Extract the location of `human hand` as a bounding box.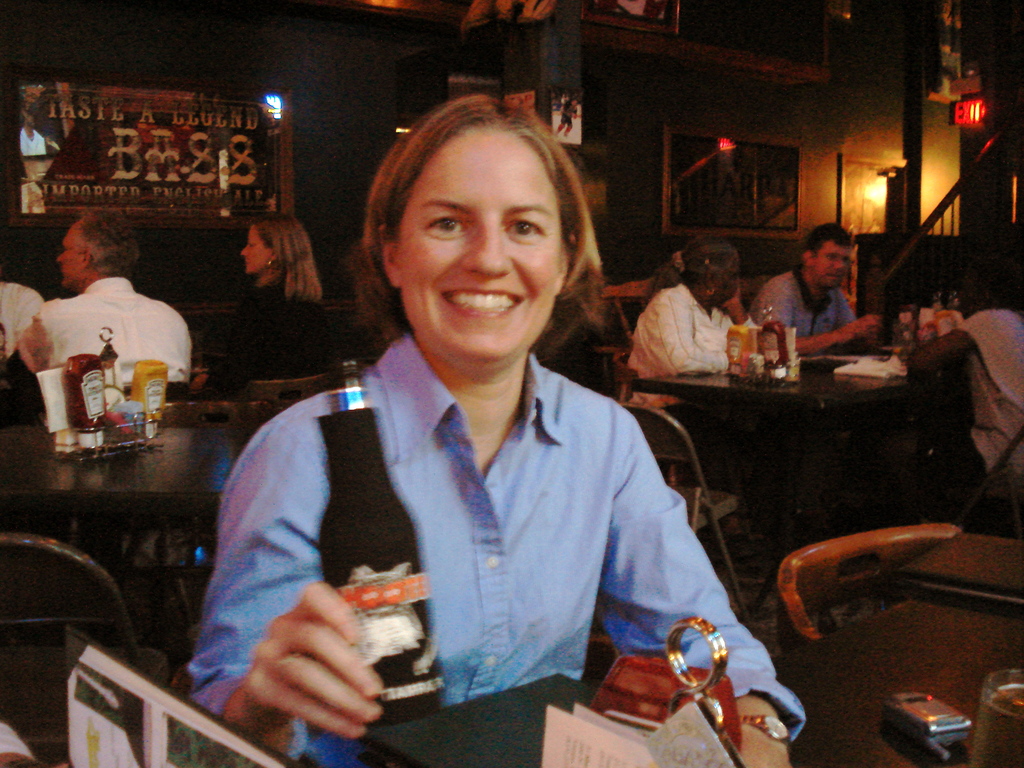
<bbox>720, 275, 737, 311</bbox>.
